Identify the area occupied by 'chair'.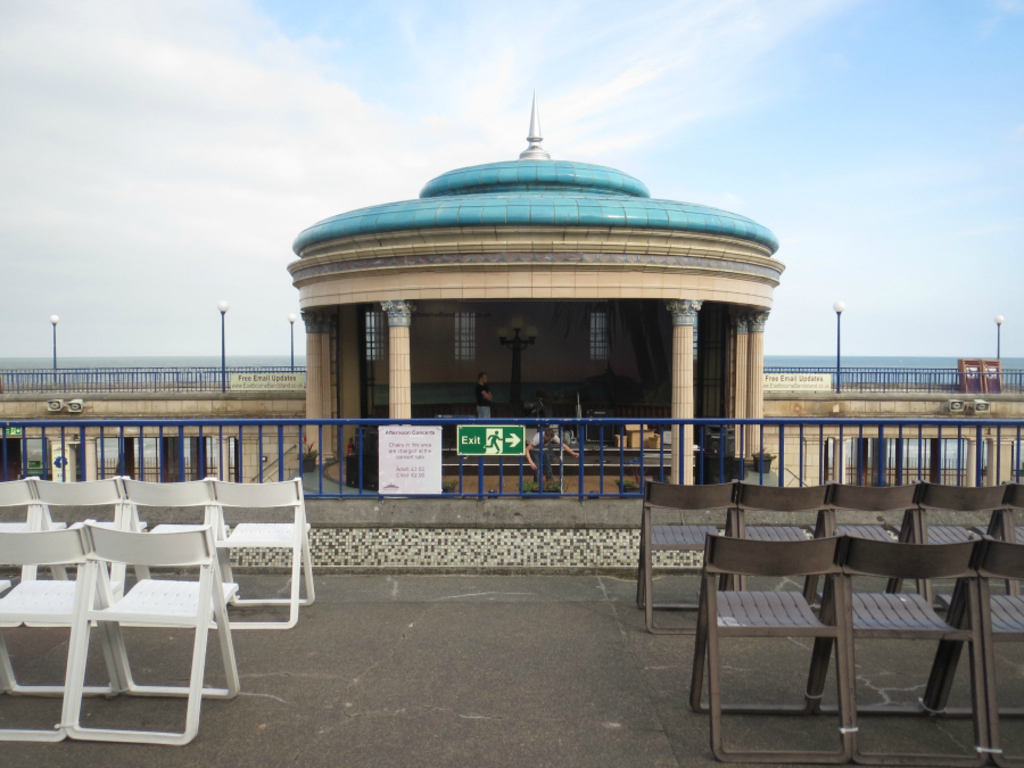
Area: {"left": 935, "top": 535, "right": 1023, "bottom": 766}.
